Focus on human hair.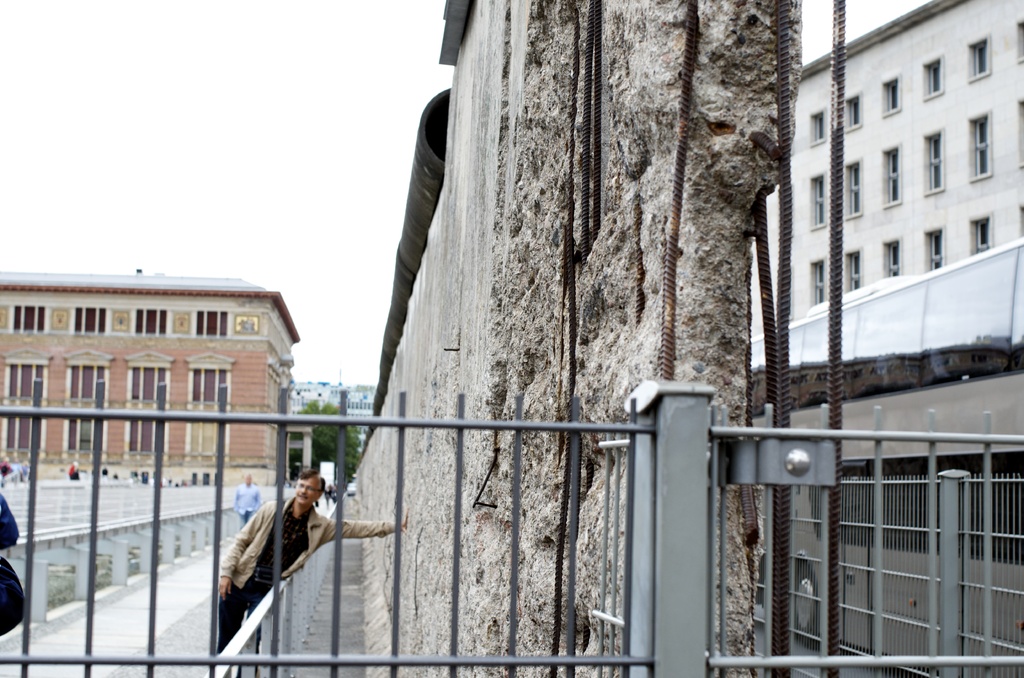
Focused at BBox(296, 467, 329, 496).
